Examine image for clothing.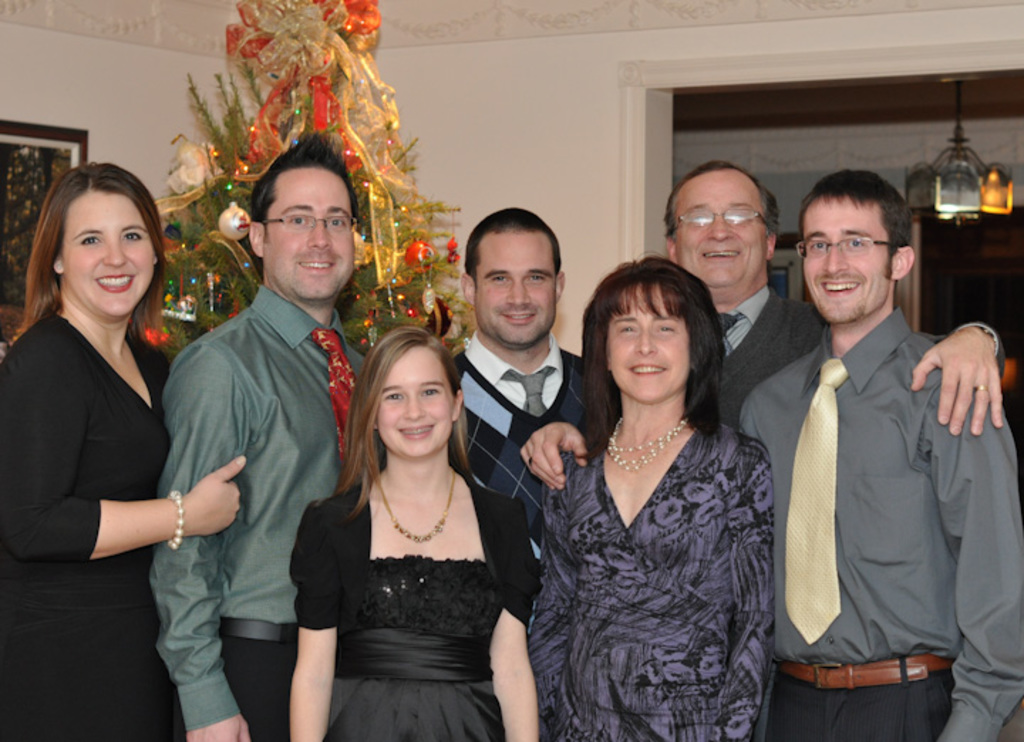
Examination result: <bbox>717, 281, 829, 419</bbox>.
